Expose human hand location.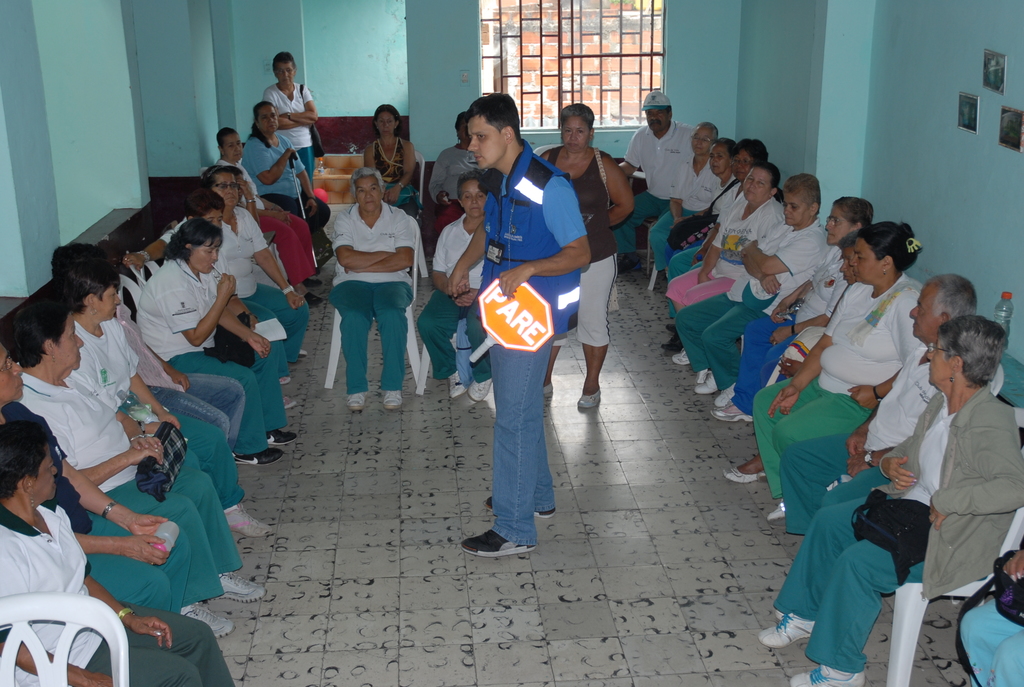
Exposed at {"x1": 883, "y1": 455, "x2": 920, "y2": 491}.
